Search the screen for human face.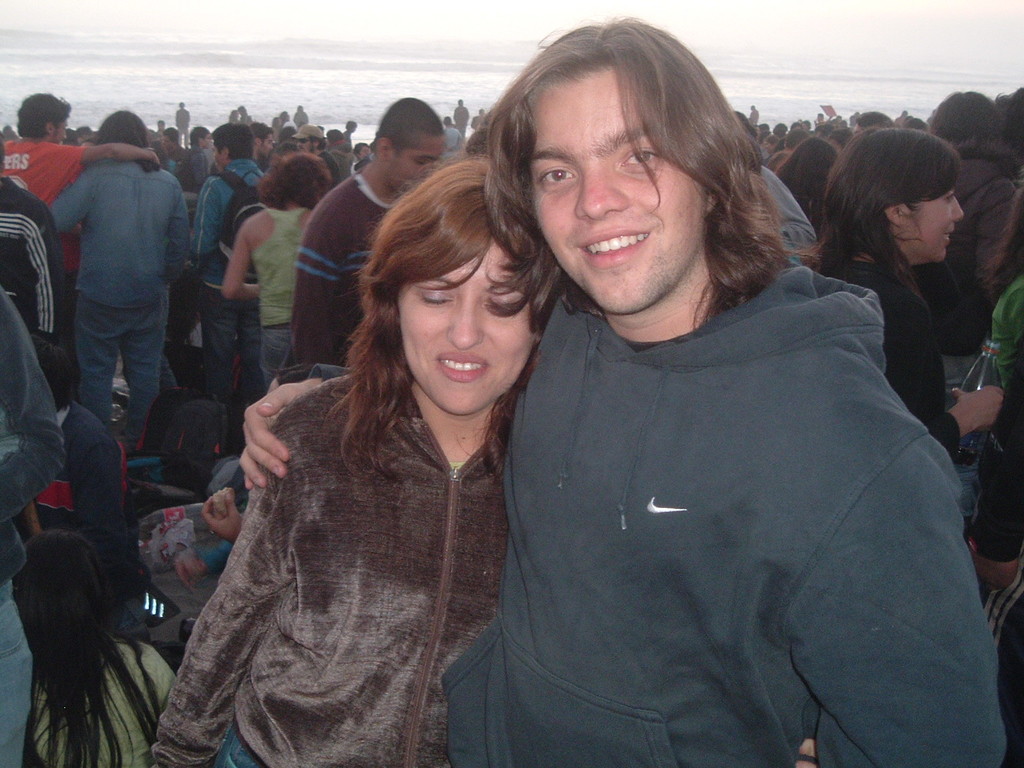
Found at bbox=(525, 63, 706, 314).
